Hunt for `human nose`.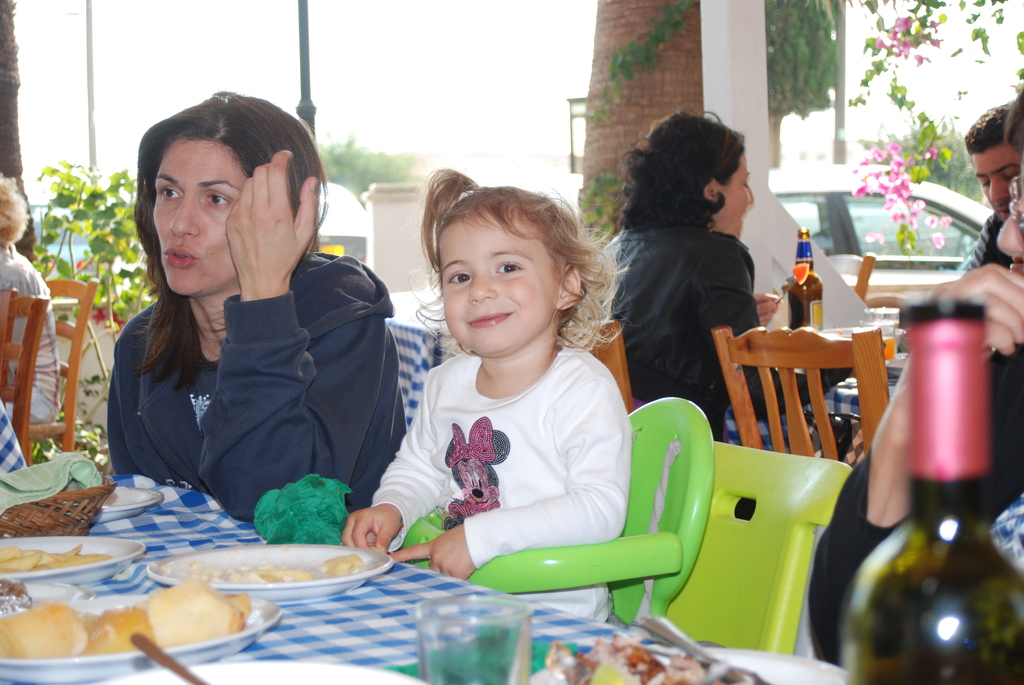
Hunted down at rect(996, 196, 1023, 258).
